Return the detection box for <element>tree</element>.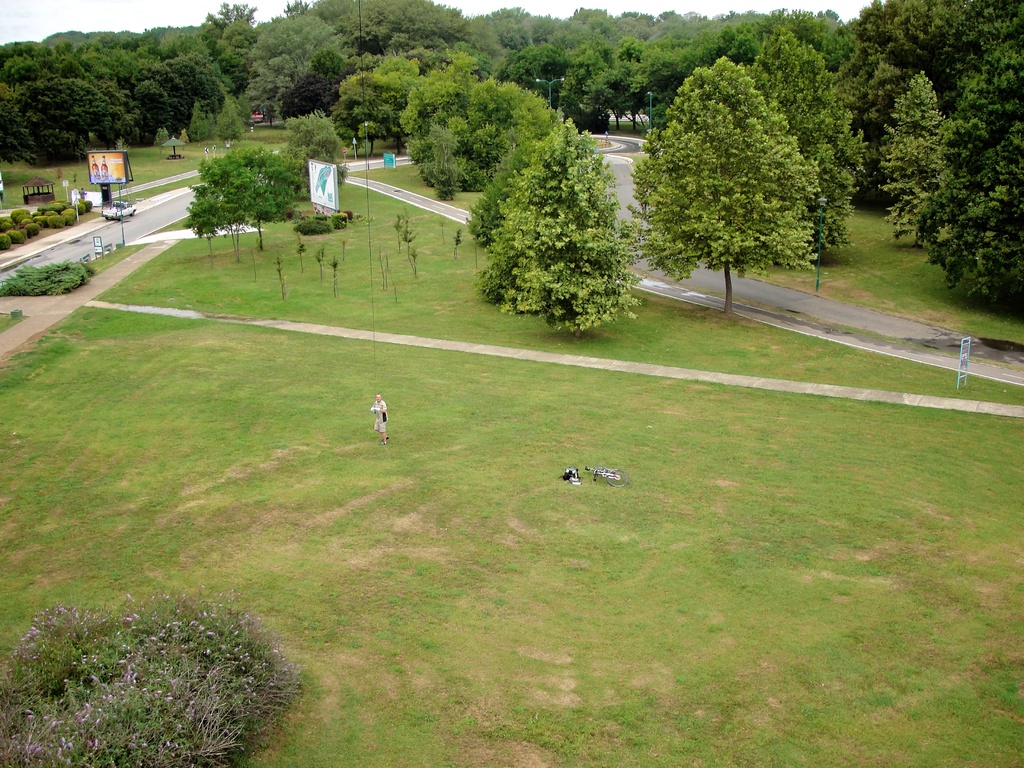
[838,40,893,182].
